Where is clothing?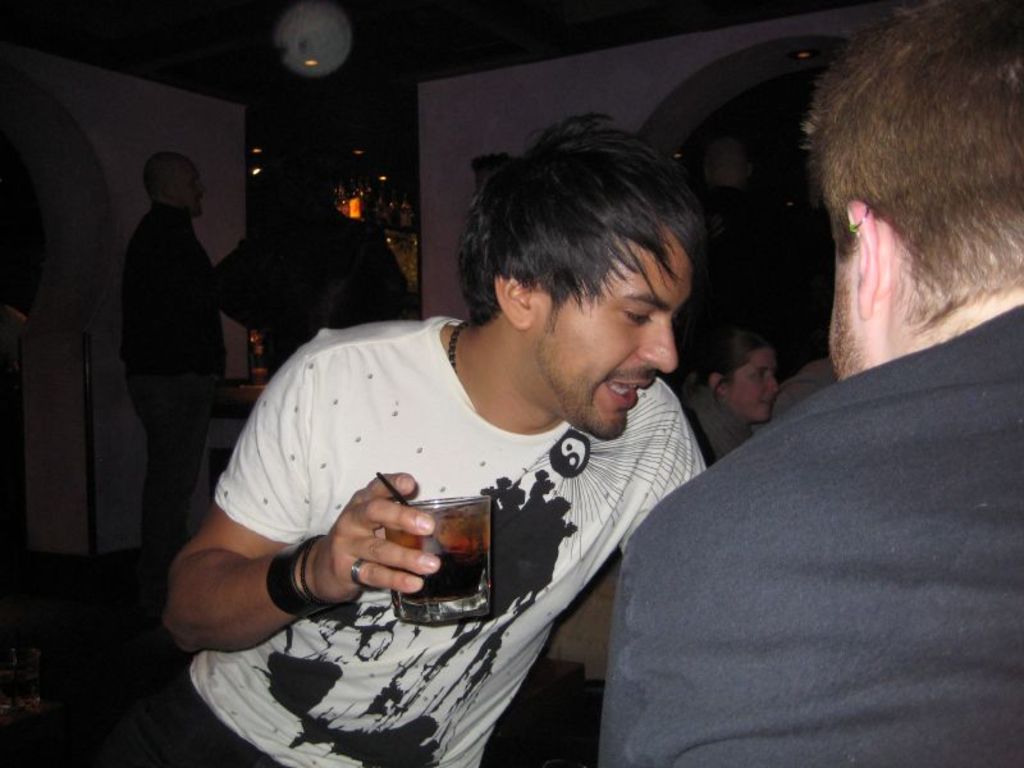
box=[180, 312, 704, 767].
